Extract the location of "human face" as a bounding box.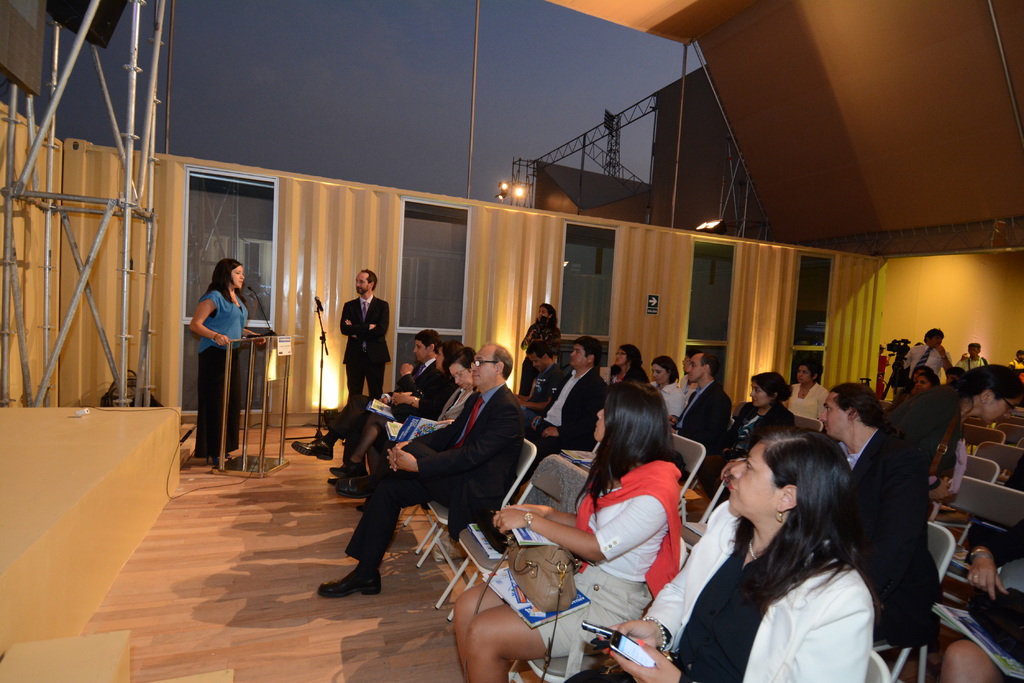
region(592, 407, 611, 441).
